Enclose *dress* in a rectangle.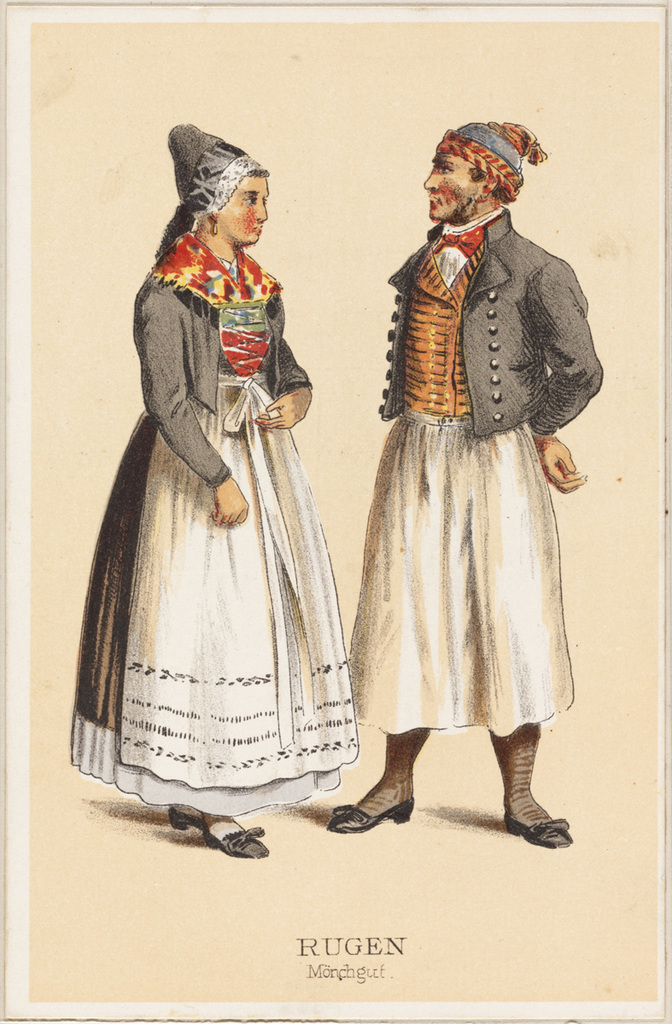
(left=63, top=233, right=356, bottom=817).
